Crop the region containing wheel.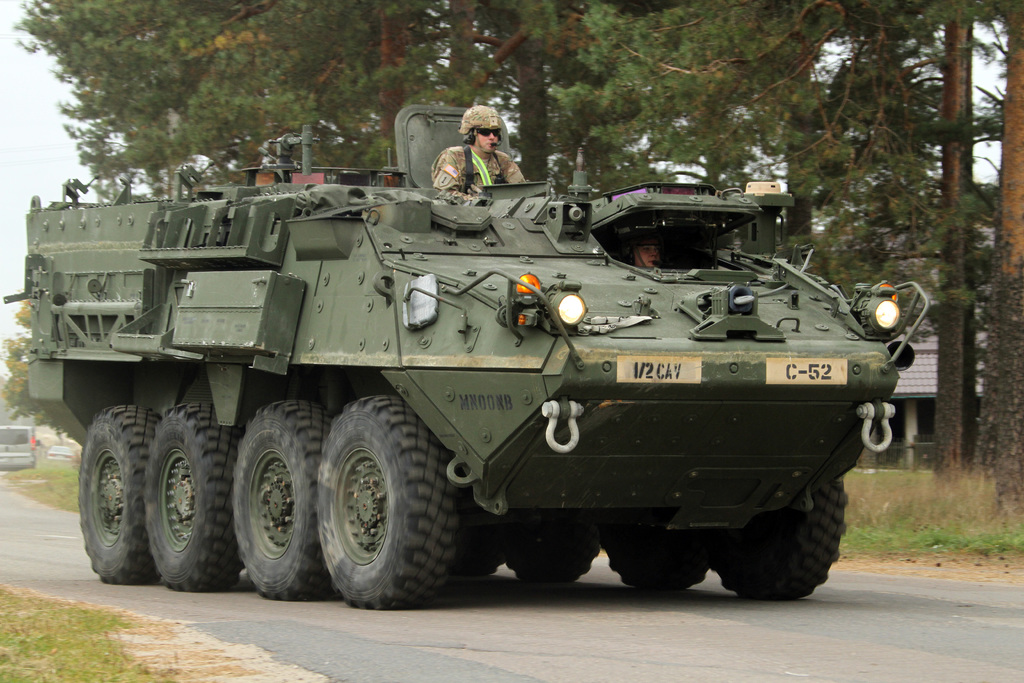
Crop region: box(509, 534, 604, 588).
